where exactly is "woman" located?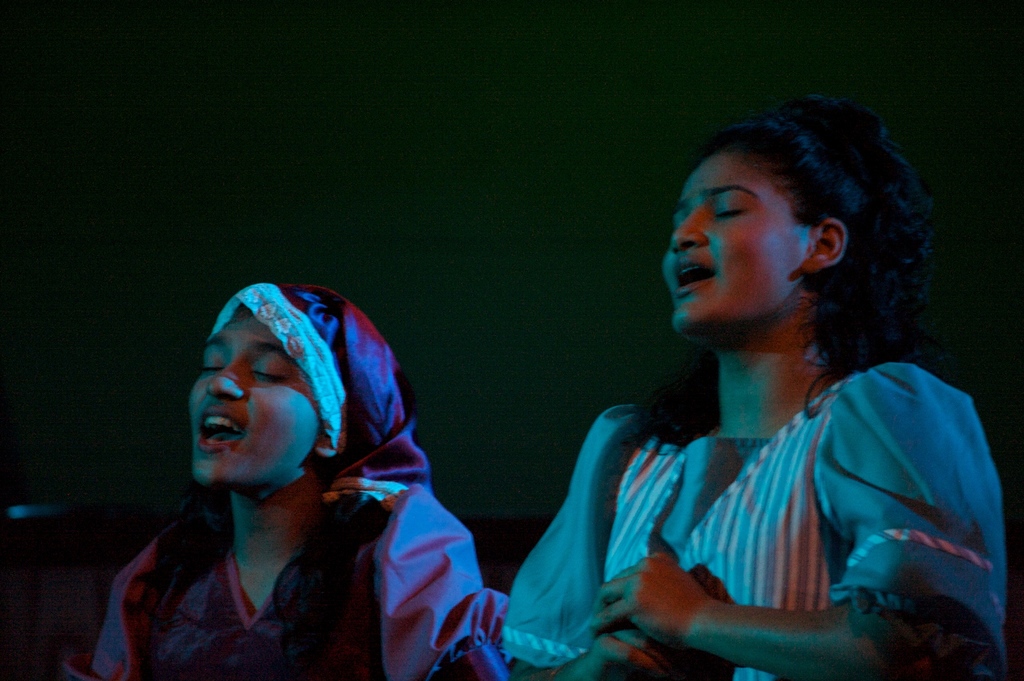
Its bounding box is pyautogui.locateOnScreen(477, 96, 997, 673).
